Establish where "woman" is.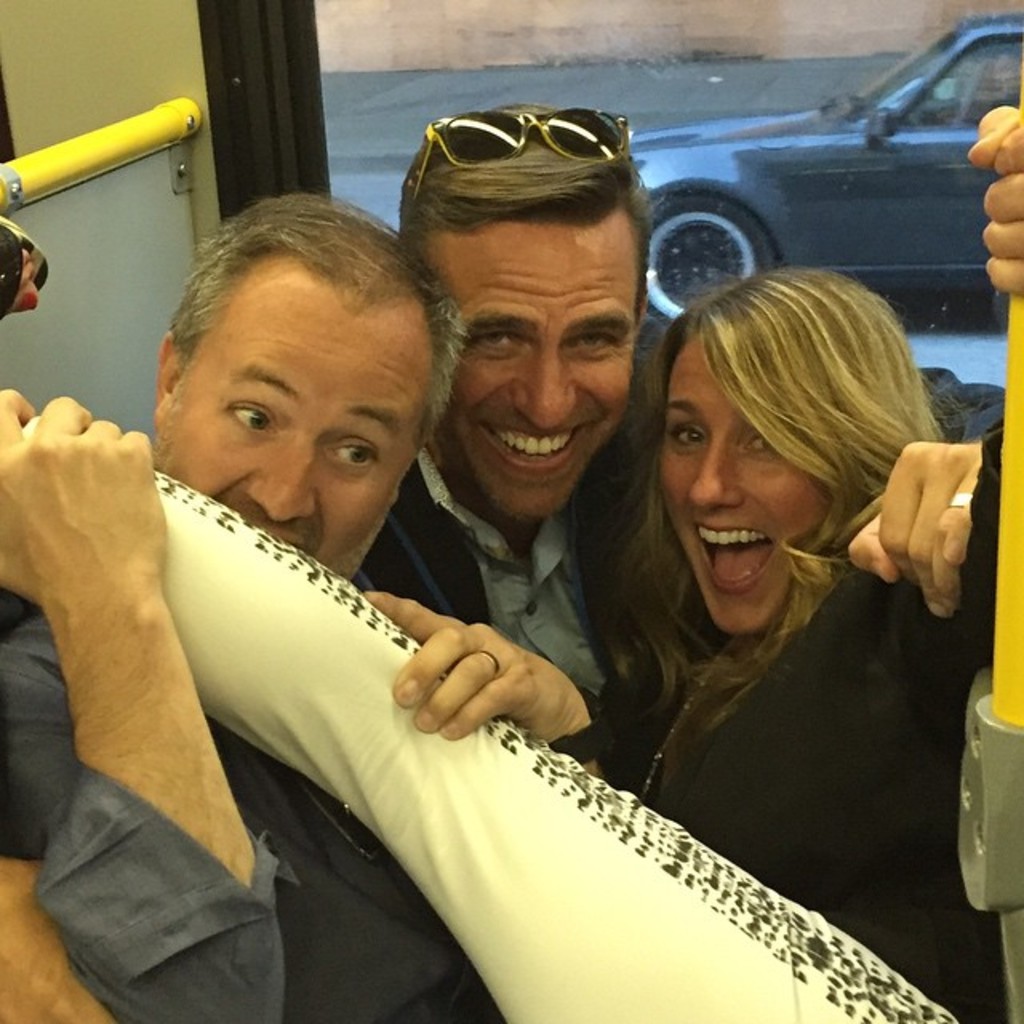
Established at select_region(429, 248, 955, 970).
